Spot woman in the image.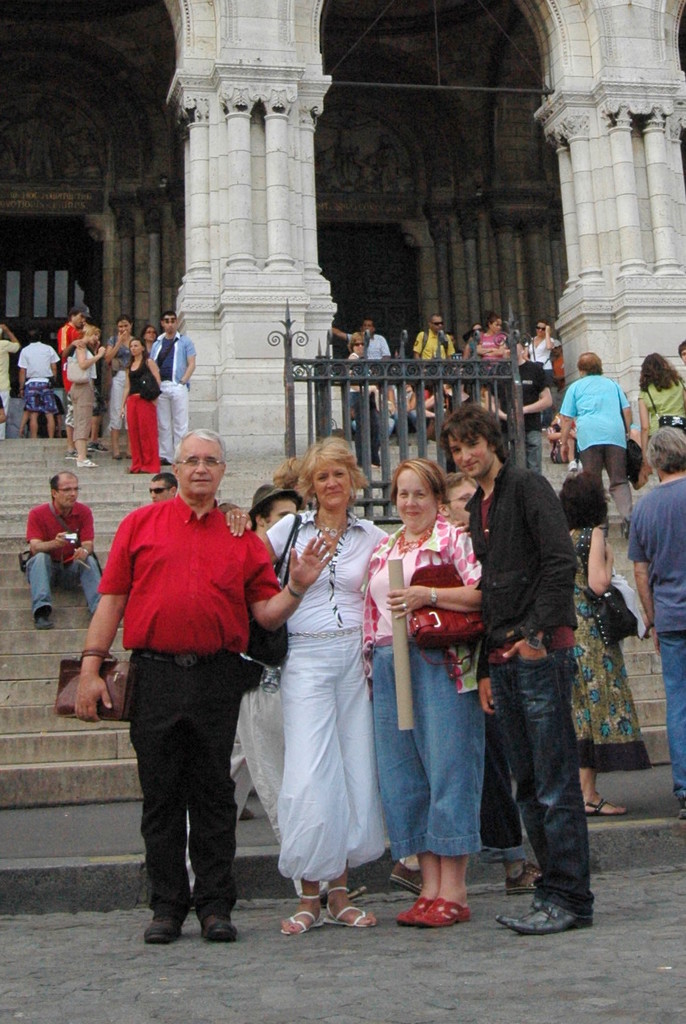
woman found at bbox(639, 353, 685, 456).
